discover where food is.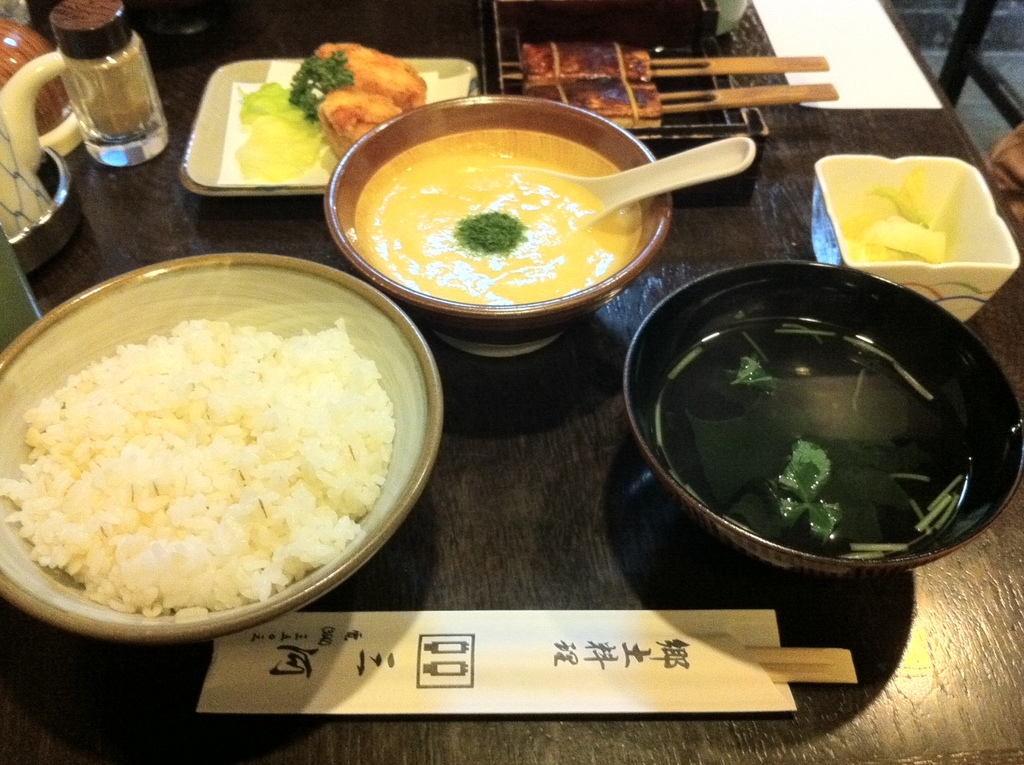
Discovered at <region>833, 160, 973, 263</region>.
